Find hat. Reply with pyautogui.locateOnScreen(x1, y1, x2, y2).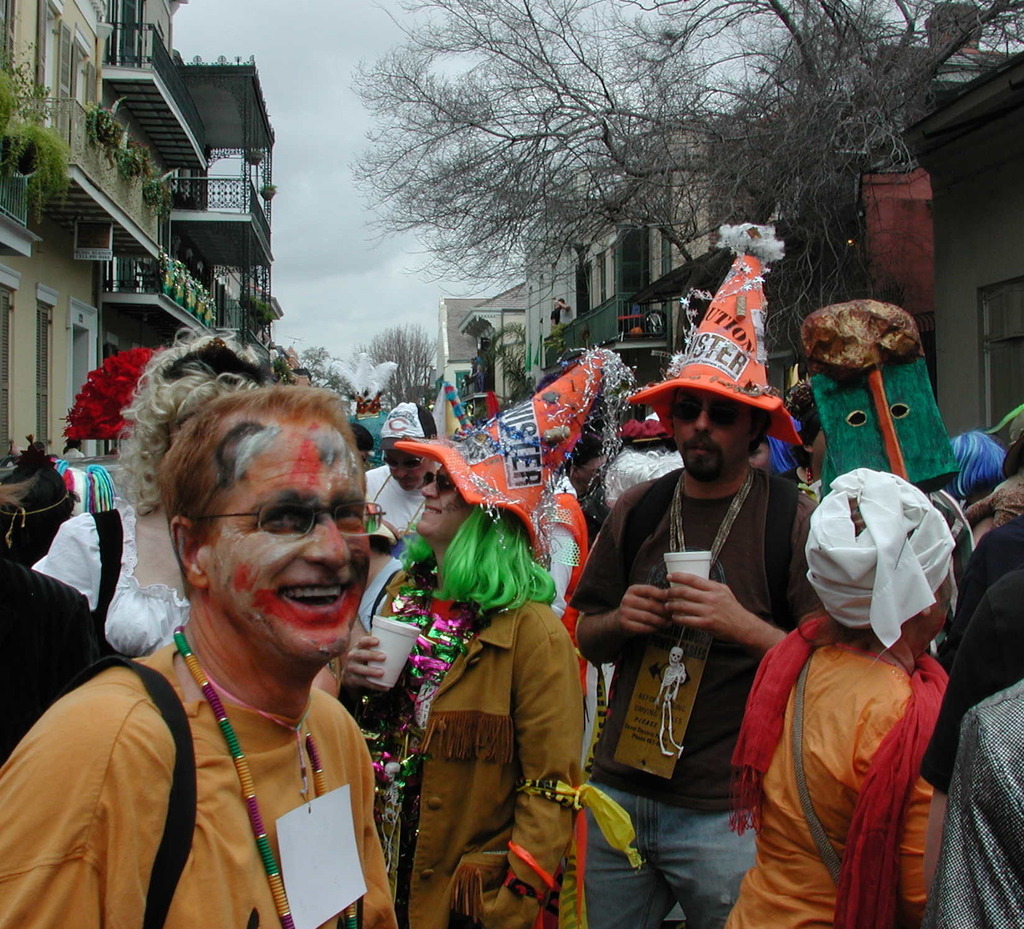
pyautogui.locateOnScreen(629, 220, 801, 446).
